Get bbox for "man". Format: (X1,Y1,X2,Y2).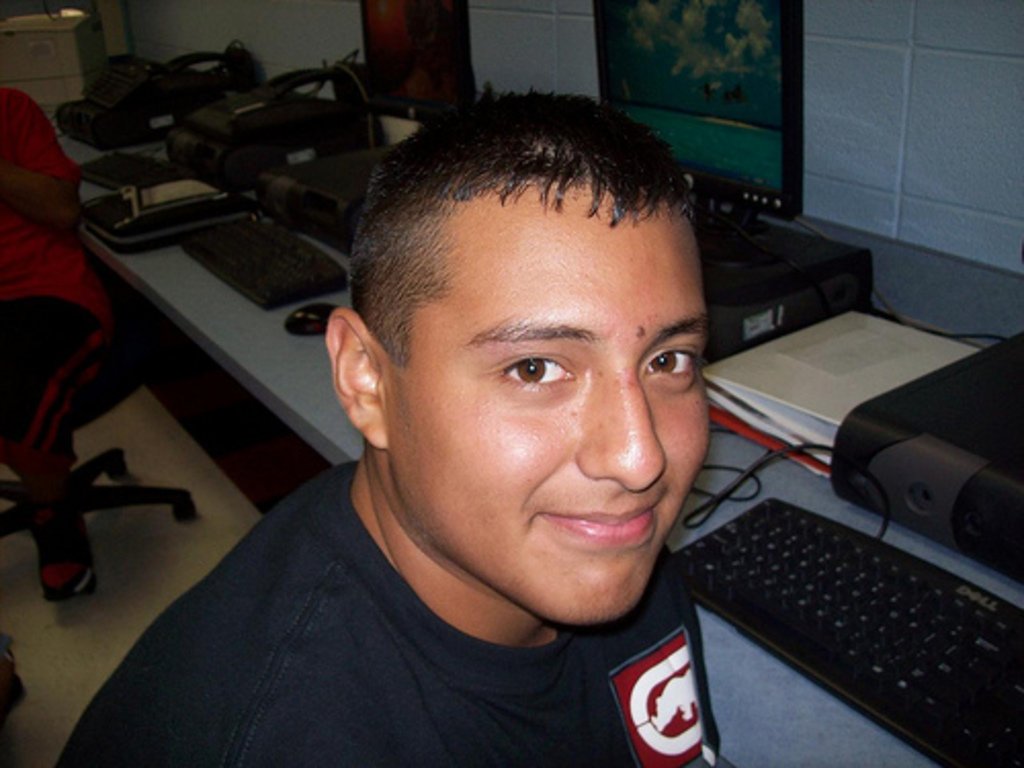
(35,86,717,766).
